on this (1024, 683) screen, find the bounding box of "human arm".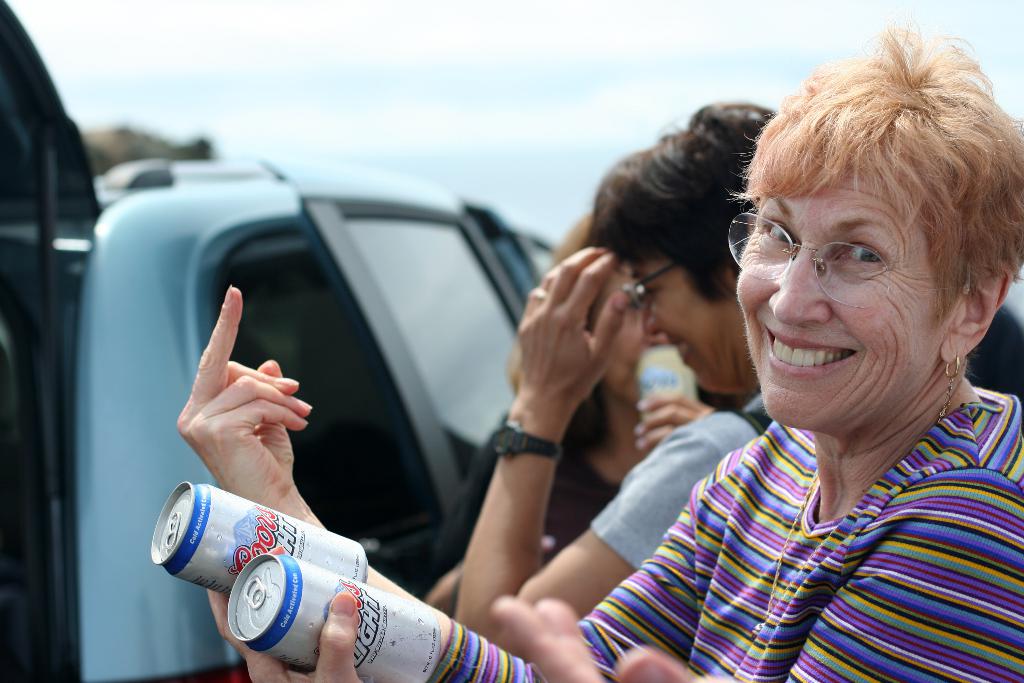
Bounding box: x1=460, y1=240, x2=710, y2=674.
